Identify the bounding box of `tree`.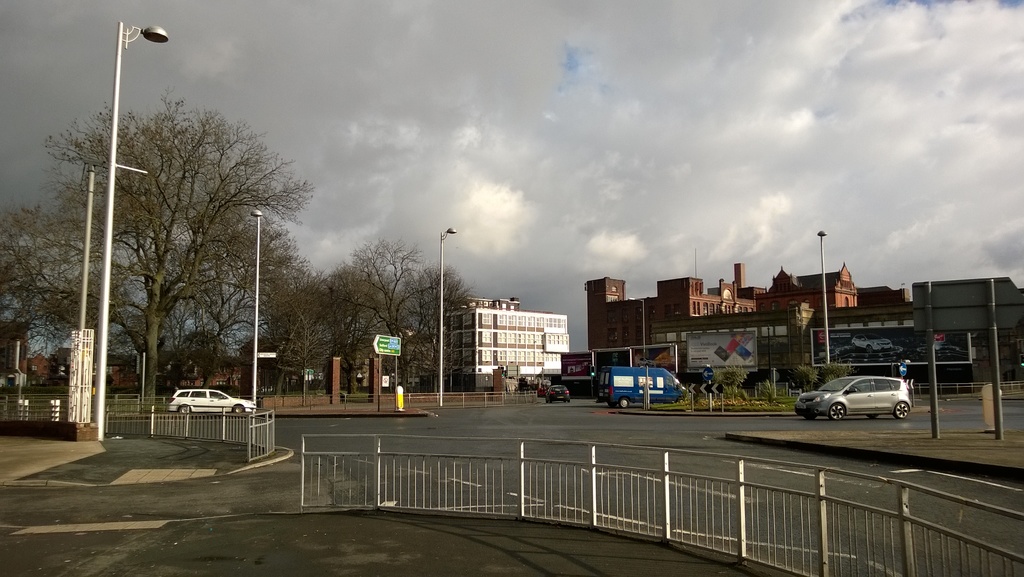
bbox=(787, 362, 816, 394).
